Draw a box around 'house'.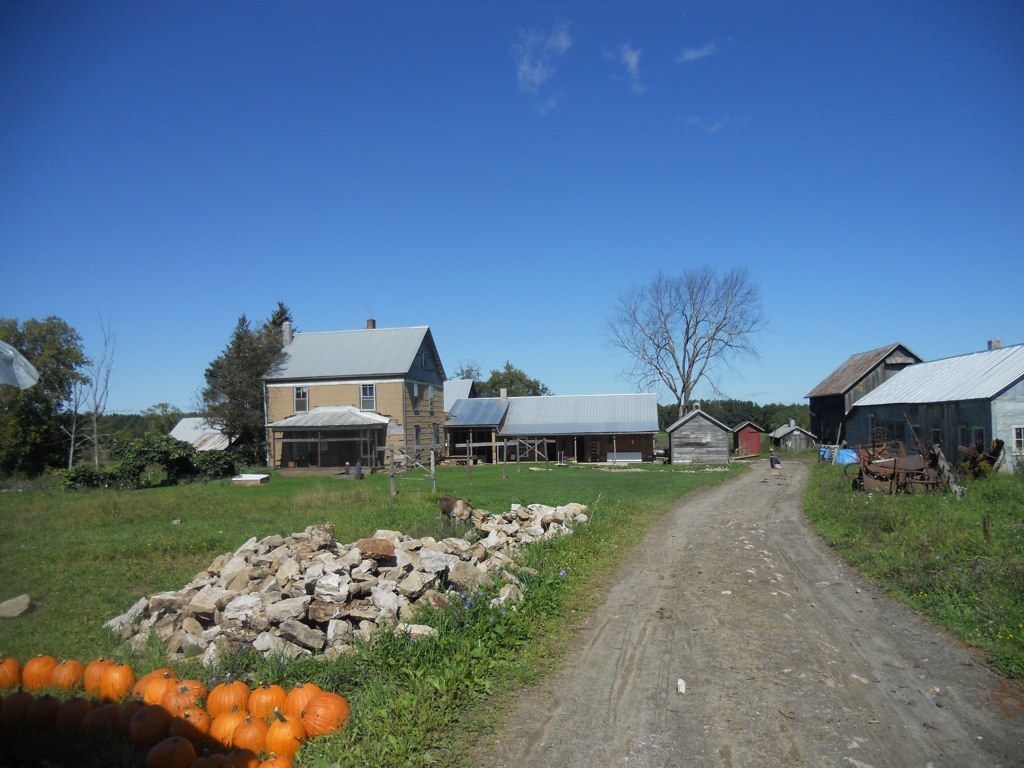
bbox=(252, 314, 463, 472).
